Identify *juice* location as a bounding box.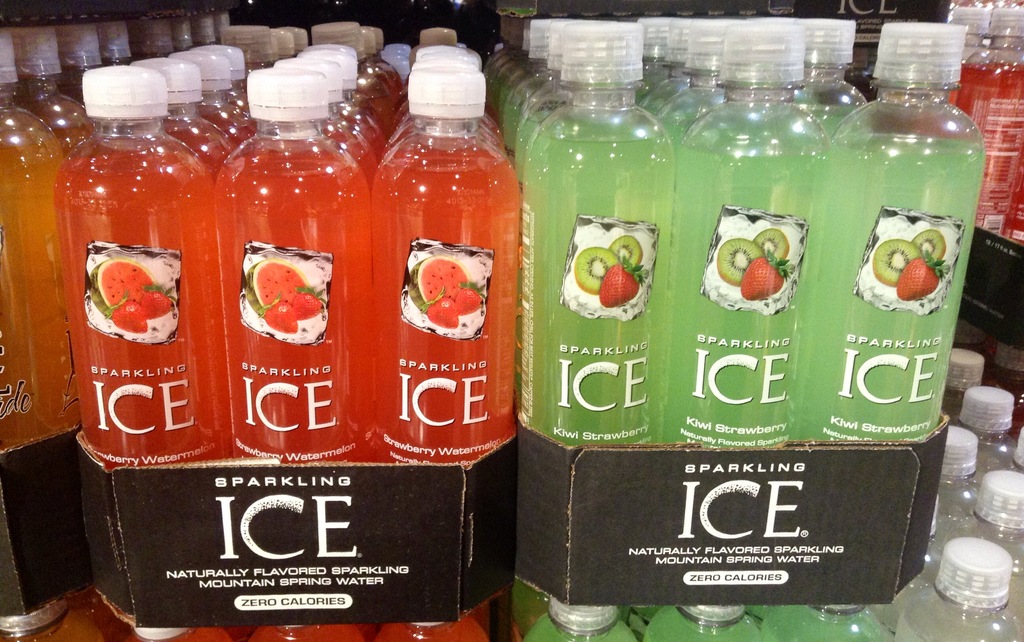
841 31 976 387.
